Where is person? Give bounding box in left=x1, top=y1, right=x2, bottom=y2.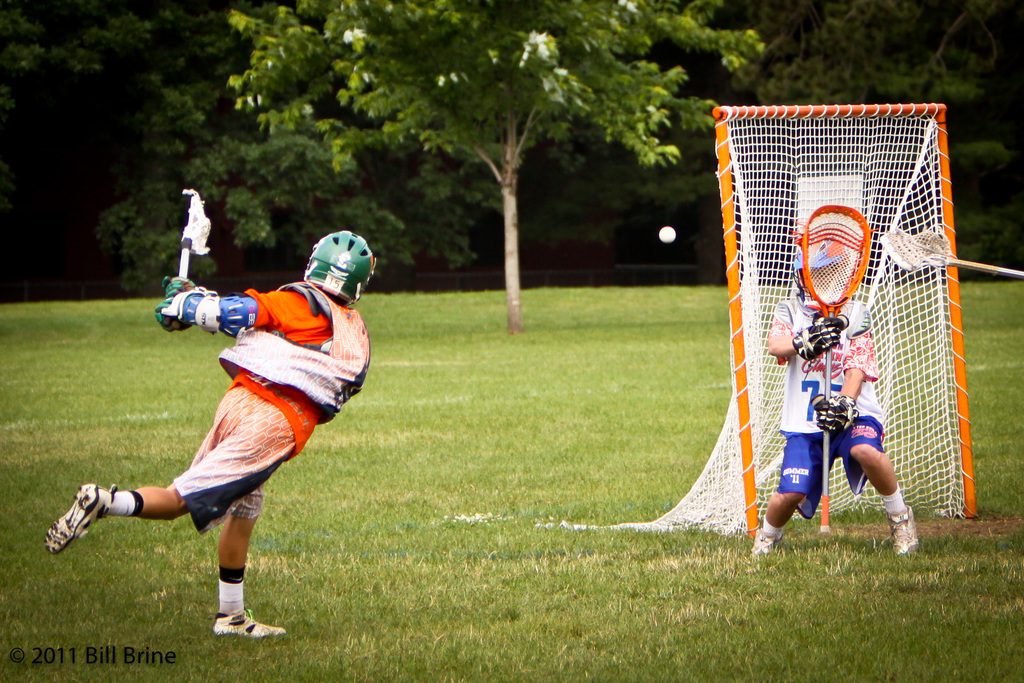
left=748, top=239, right=919, bottom=565.
